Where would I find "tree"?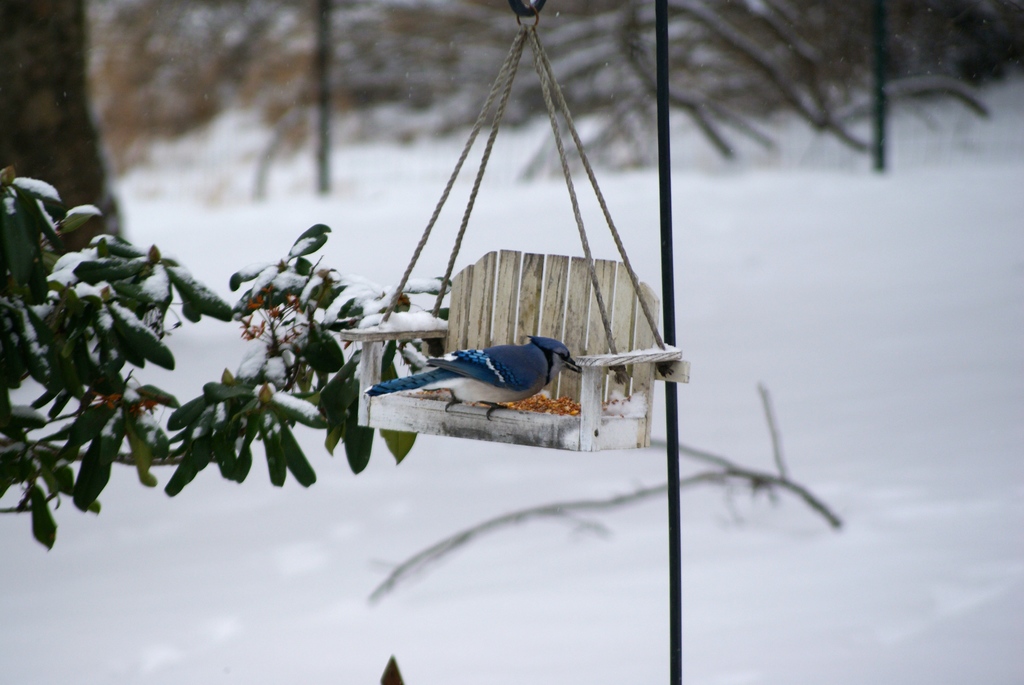
At locate(7, 165, 482, 539).
